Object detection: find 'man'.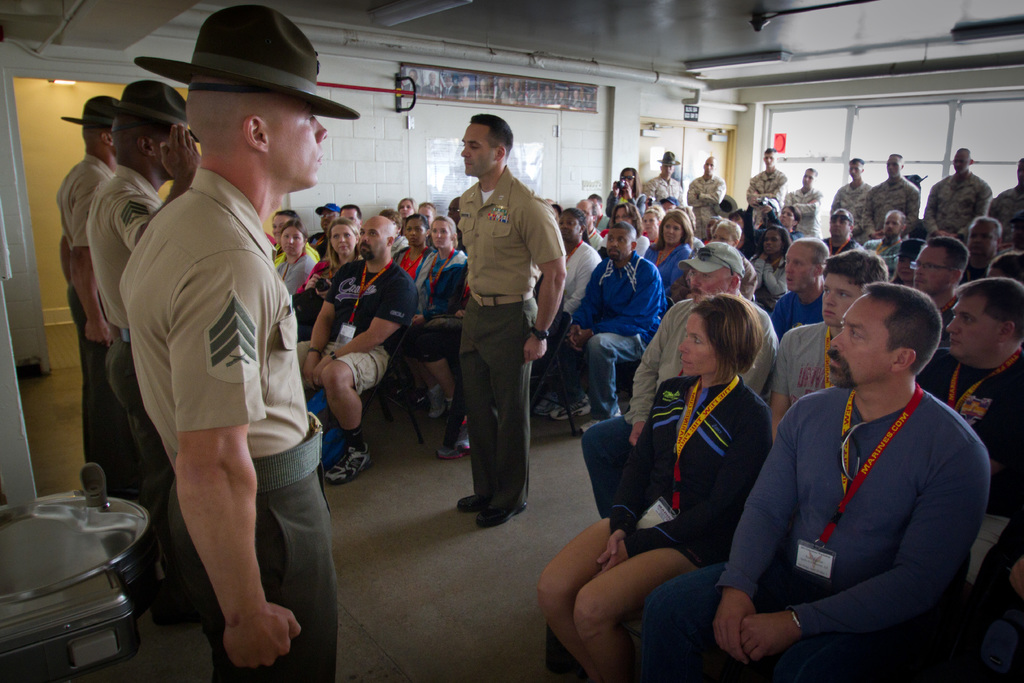
left=745, top=144, right=786, bottom=238.
